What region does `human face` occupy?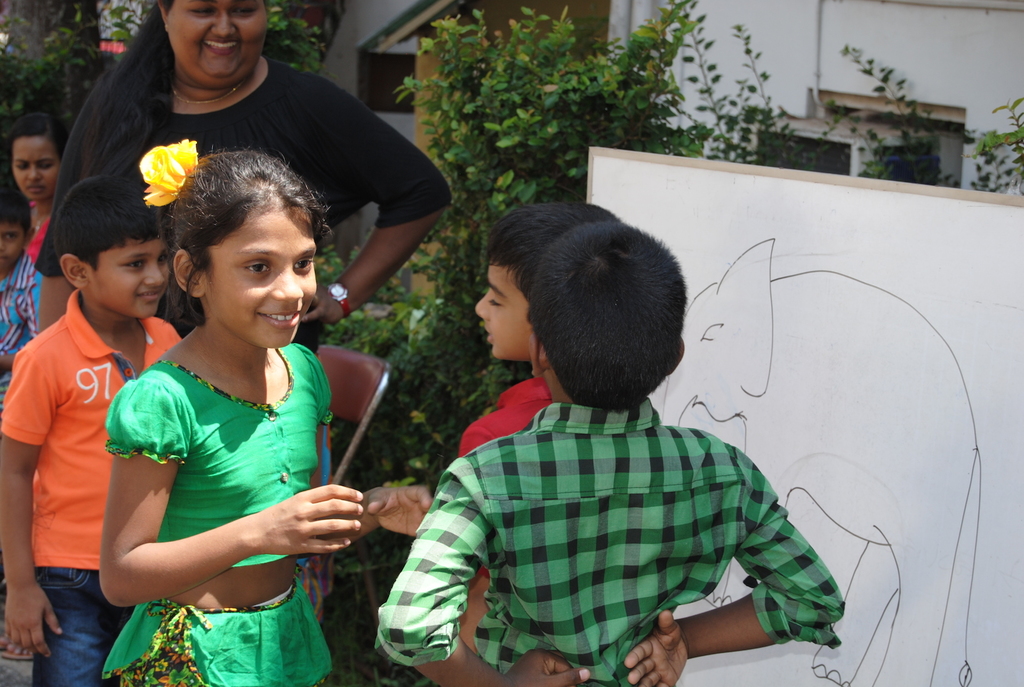
pyautogui.locateOnScreen(12, 138, 63, 198).
